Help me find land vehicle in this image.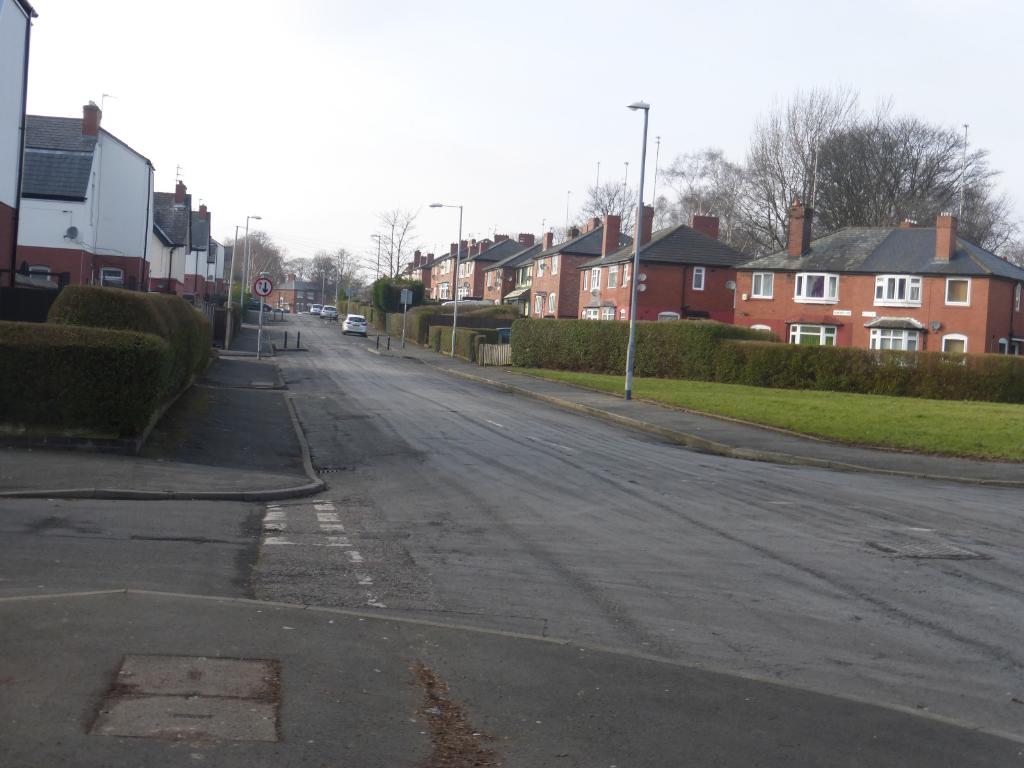
Found it: (272, 306, 283, 314).
